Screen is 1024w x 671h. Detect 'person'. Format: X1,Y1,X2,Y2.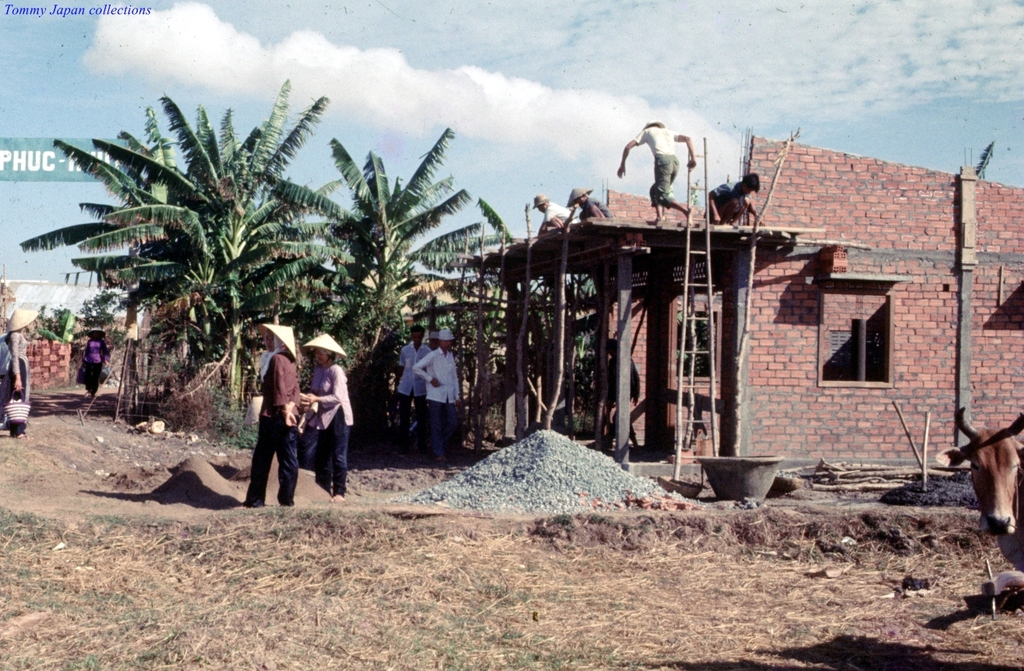
80,327,109,408.
